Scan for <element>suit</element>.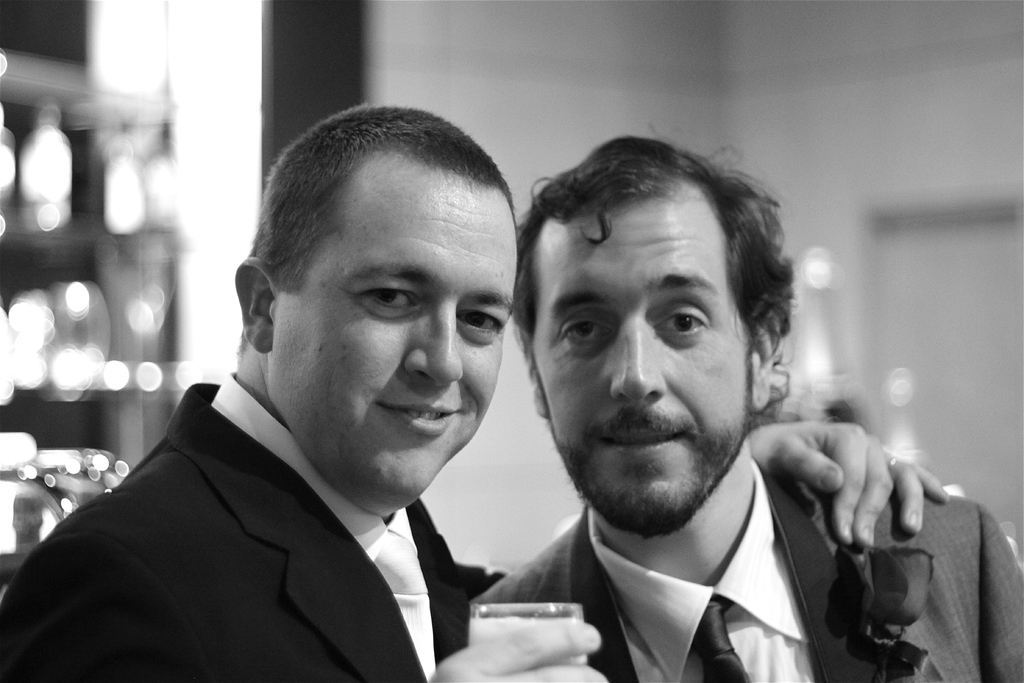
Scan result: crop(38, 304, 567, 671).
